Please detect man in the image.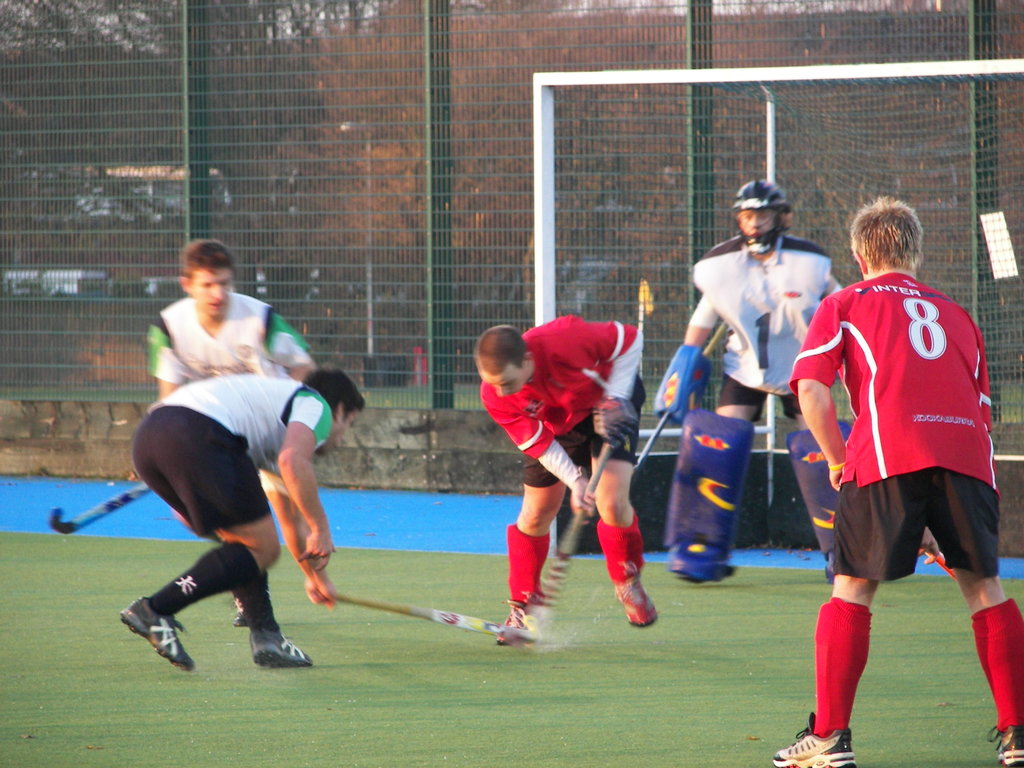
(767,191,1023,767).
